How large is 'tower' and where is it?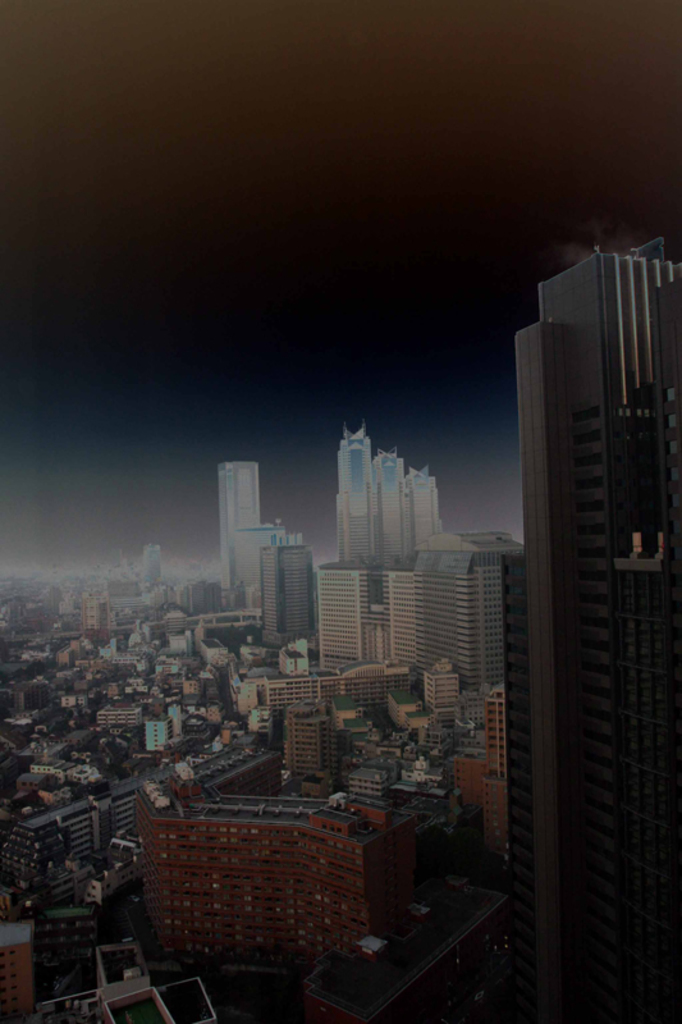
Bounding box: rect(252, 544, 319, 655).
